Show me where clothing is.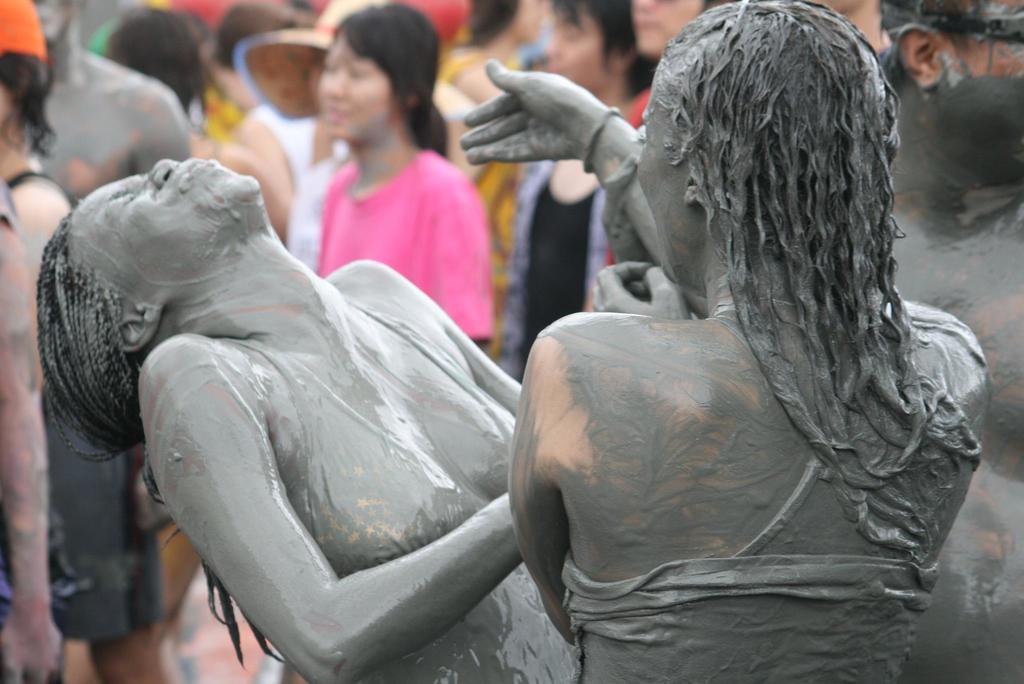
clothing is at 320 140 495 333.
